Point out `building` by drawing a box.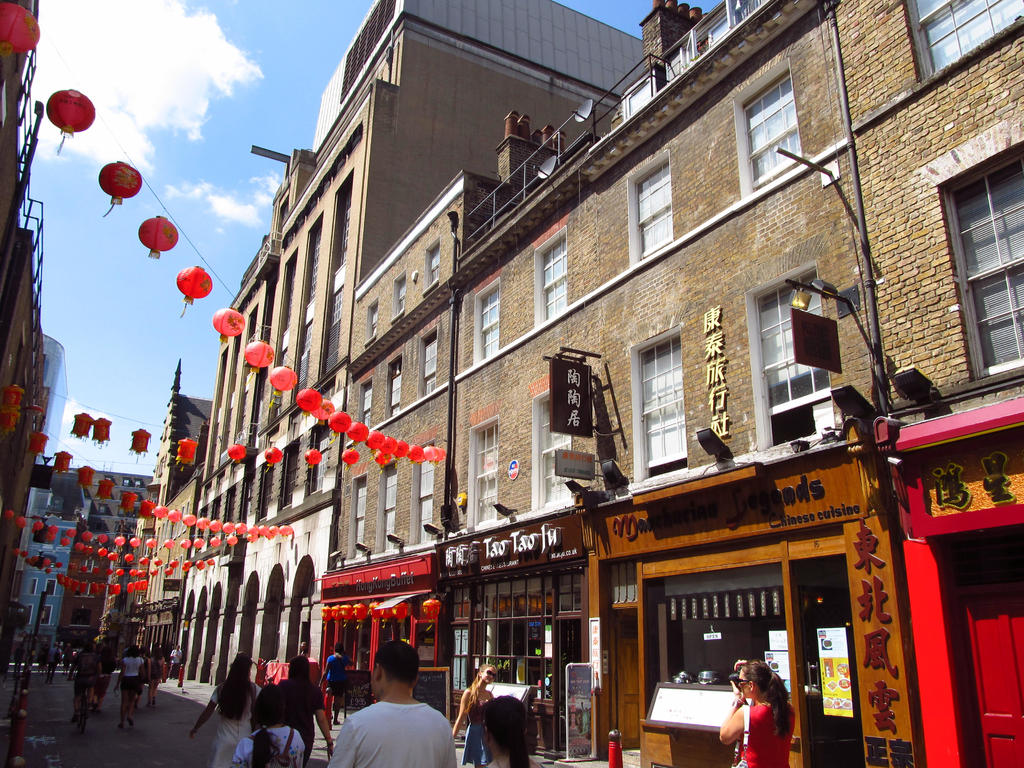
[left=166, top=0, right=642, bottom=679].
